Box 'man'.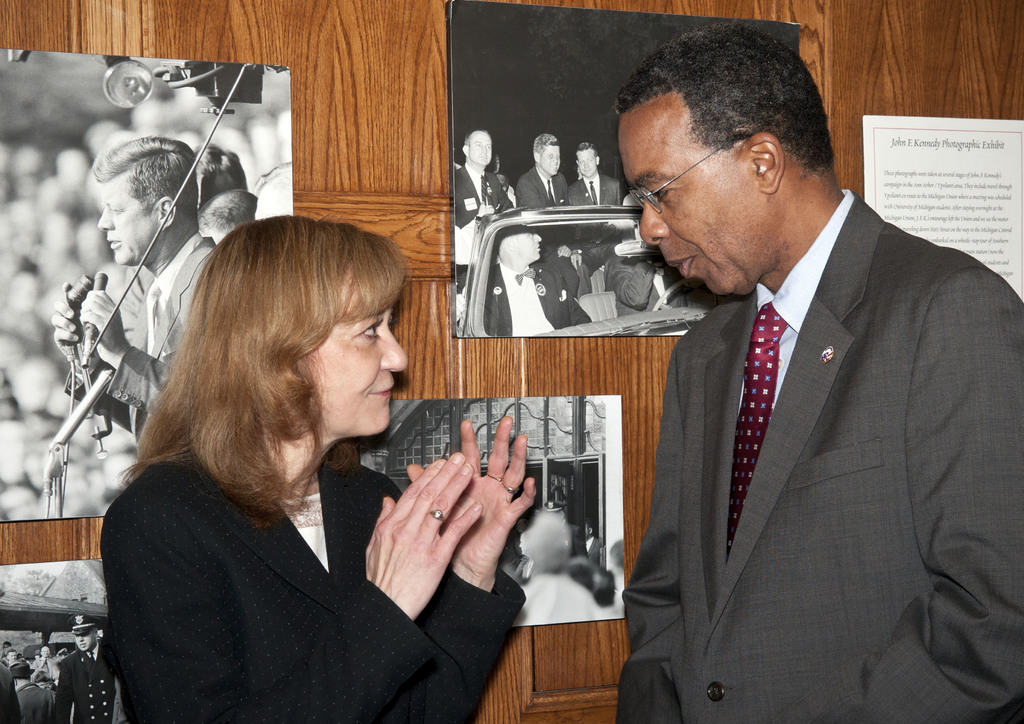
crop(445, 127, 516, 298).
